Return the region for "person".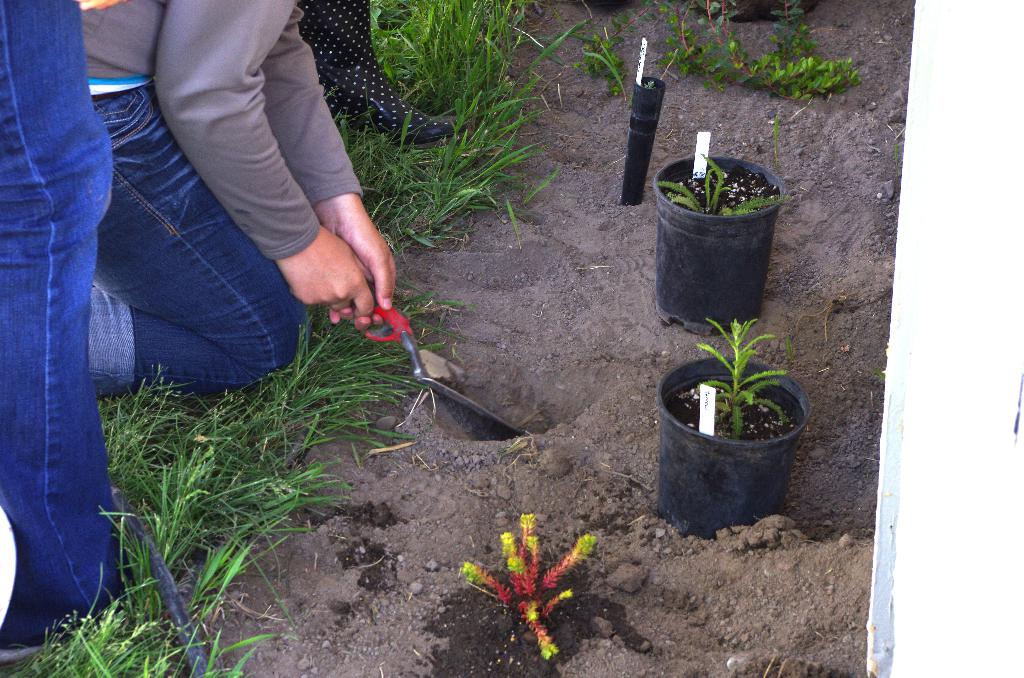
(x1=85, y1=0, x2=396, y2=396).
